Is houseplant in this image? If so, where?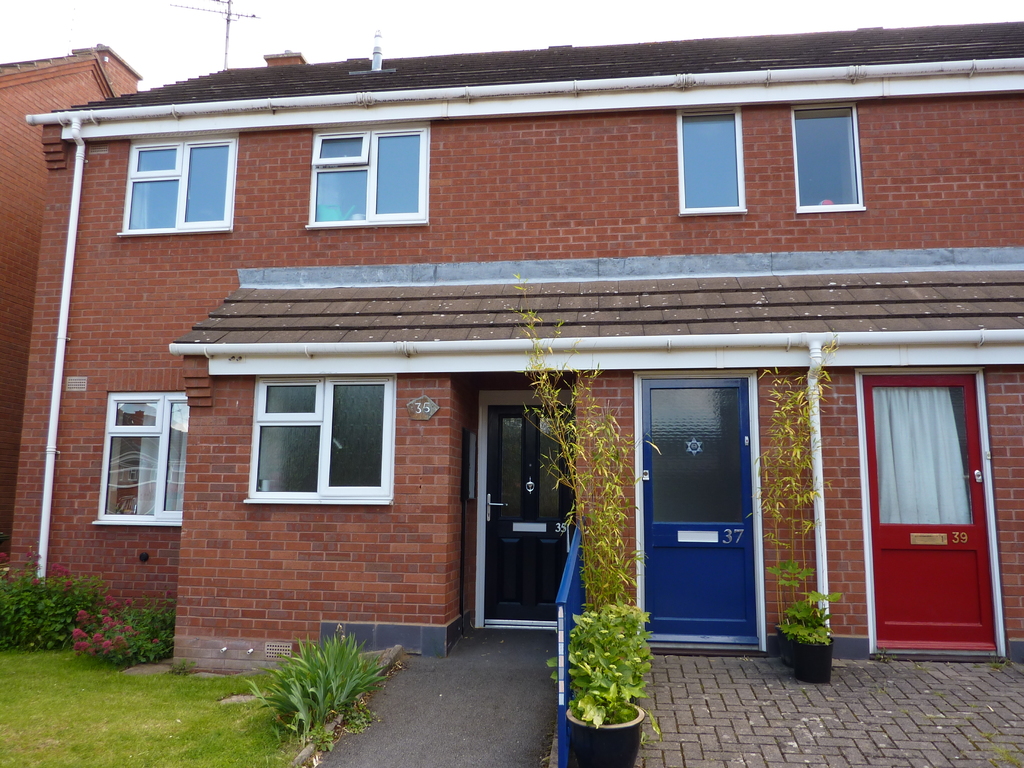
Yes, at l=229, t=625, r=376, b=756.
